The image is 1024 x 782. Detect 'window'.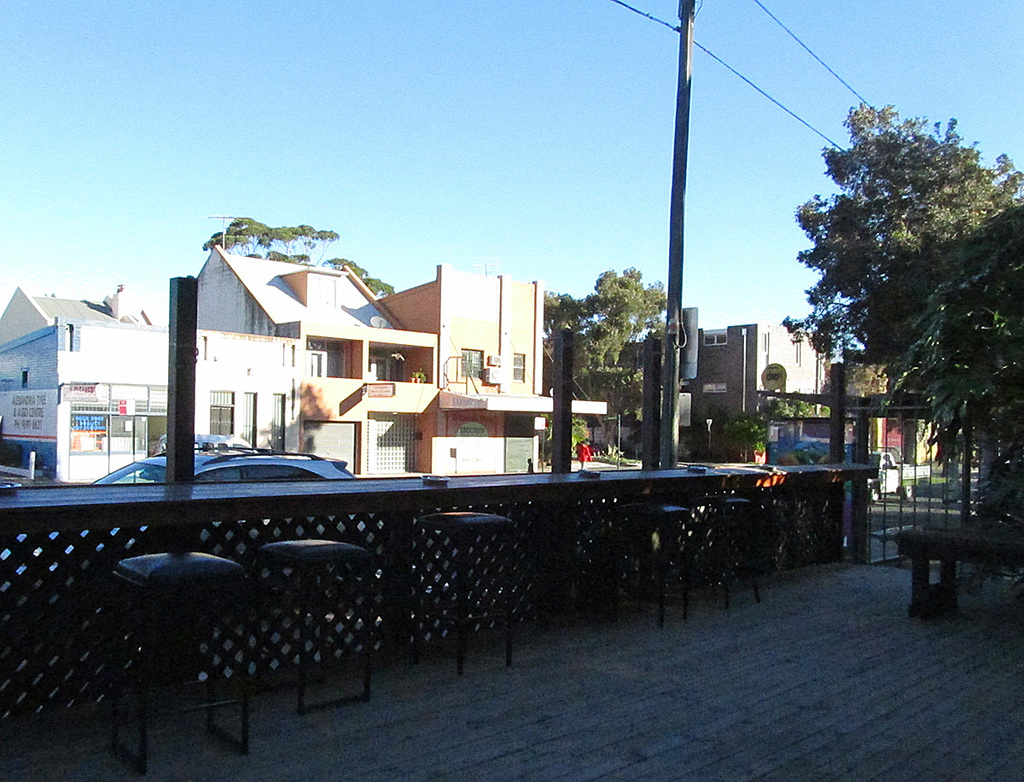
Detection: x1=208 y1=388 x2=238 y2=433.
